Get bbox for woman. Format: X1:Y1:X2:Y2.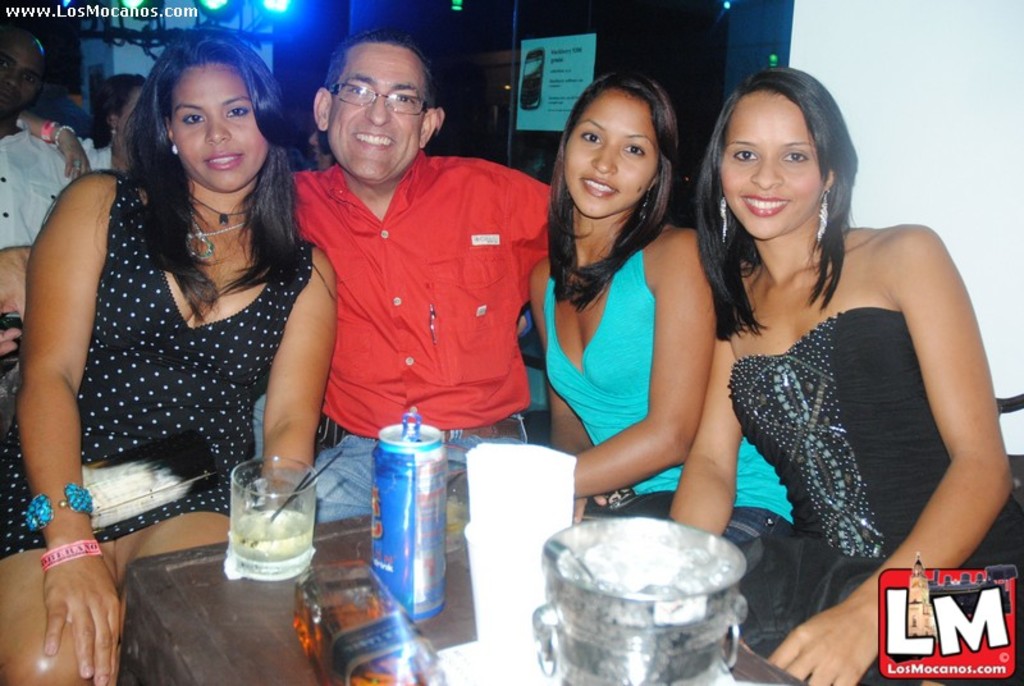
518:65:796:571.
